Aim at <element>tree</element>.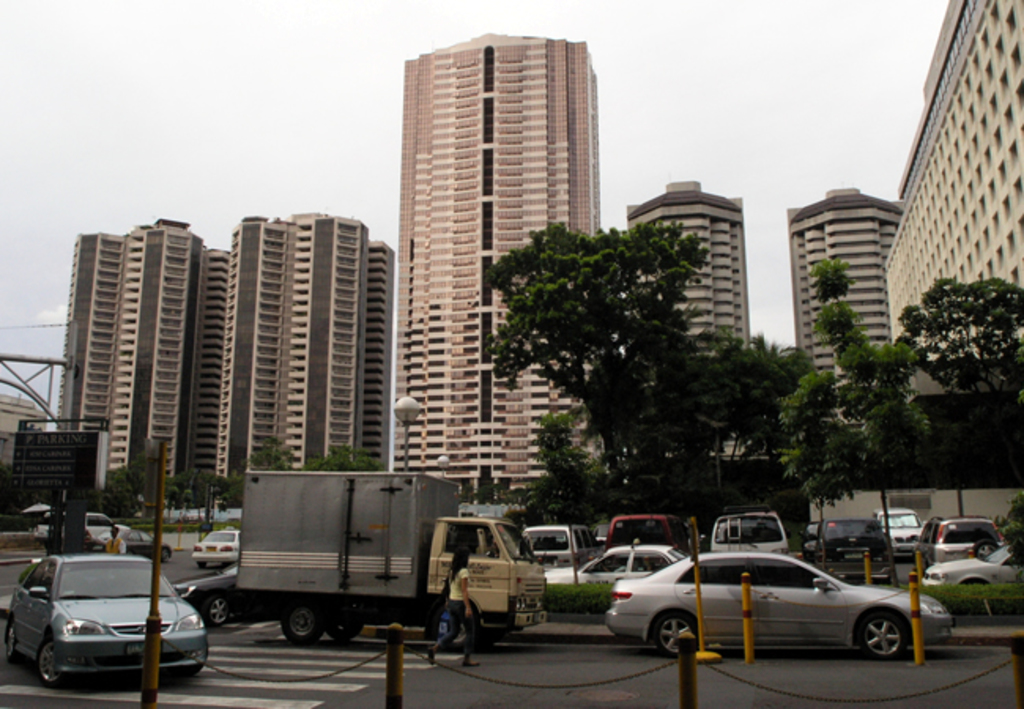
Aimed at detection(306, 441, 384, 476).
